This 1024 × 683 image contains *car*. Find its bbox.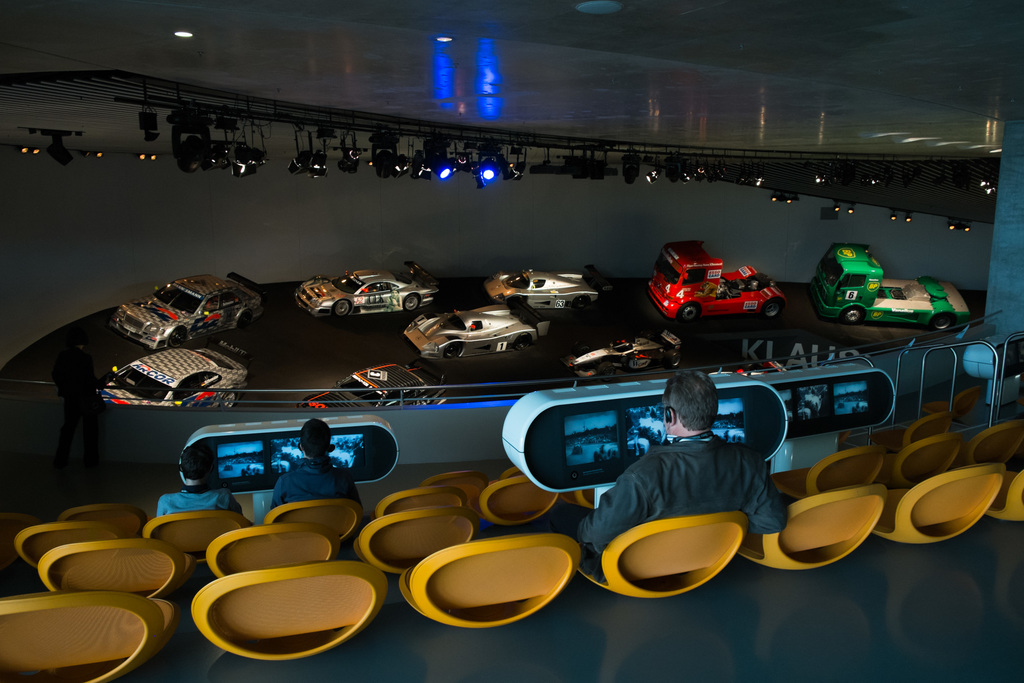
290, 266, 431, 324.
